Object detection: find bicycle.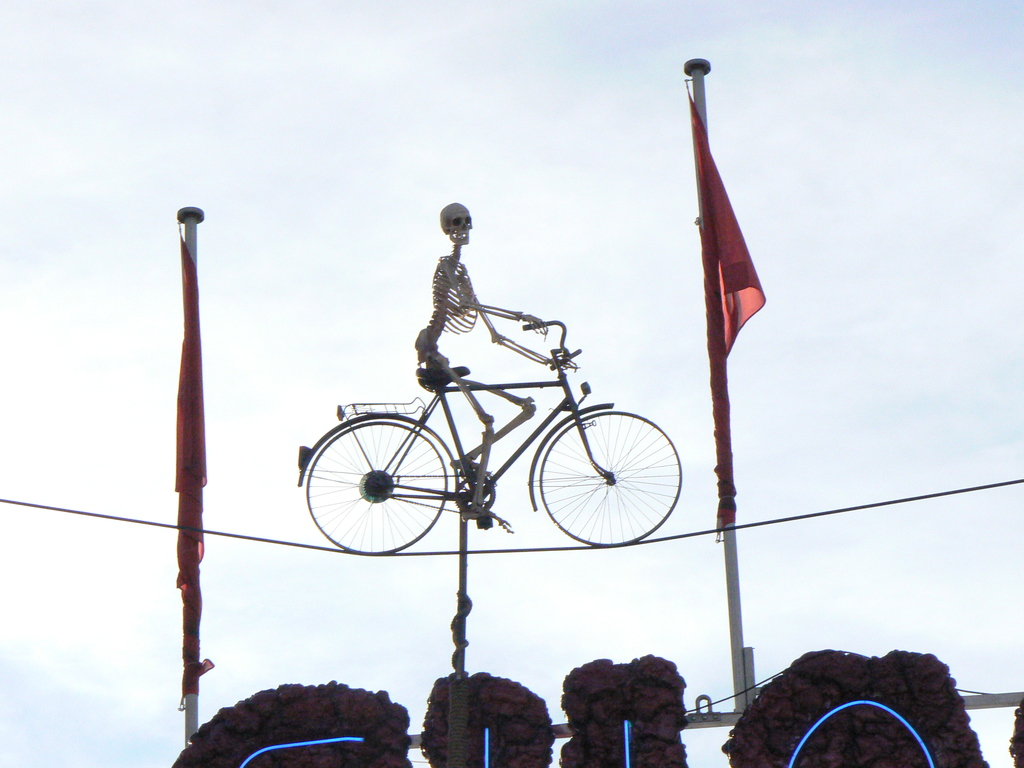
308,298,677,564.
